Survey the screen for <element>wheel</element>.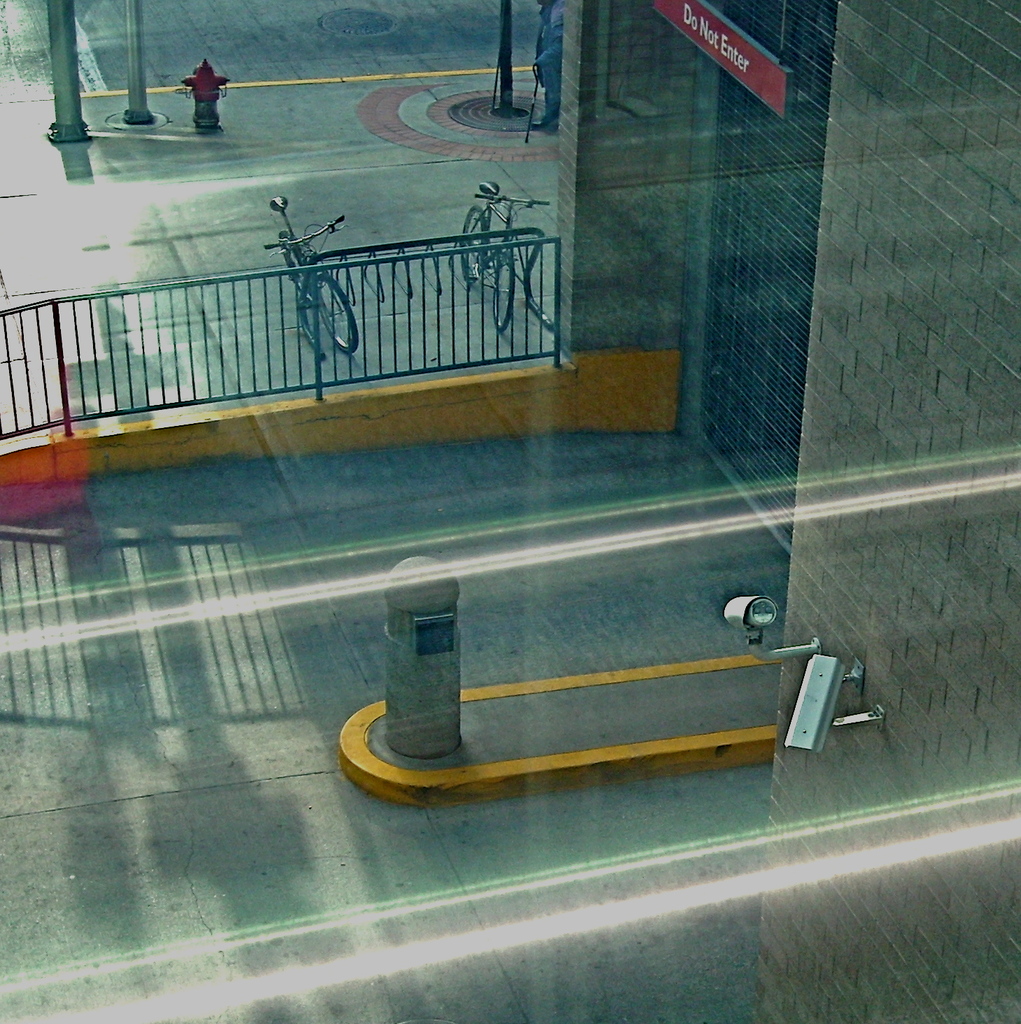
Survey found: 307 266 359 354.
